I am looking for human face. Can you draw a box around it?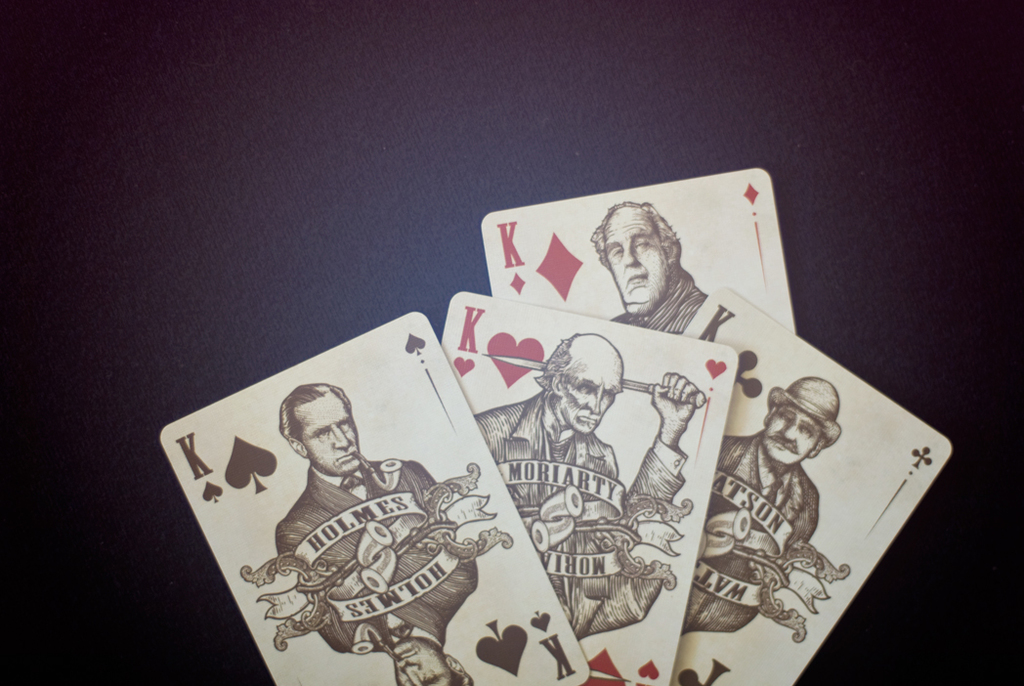
Sure, the bounding box is x1=551, y1=344, x2=624, y2=435.
